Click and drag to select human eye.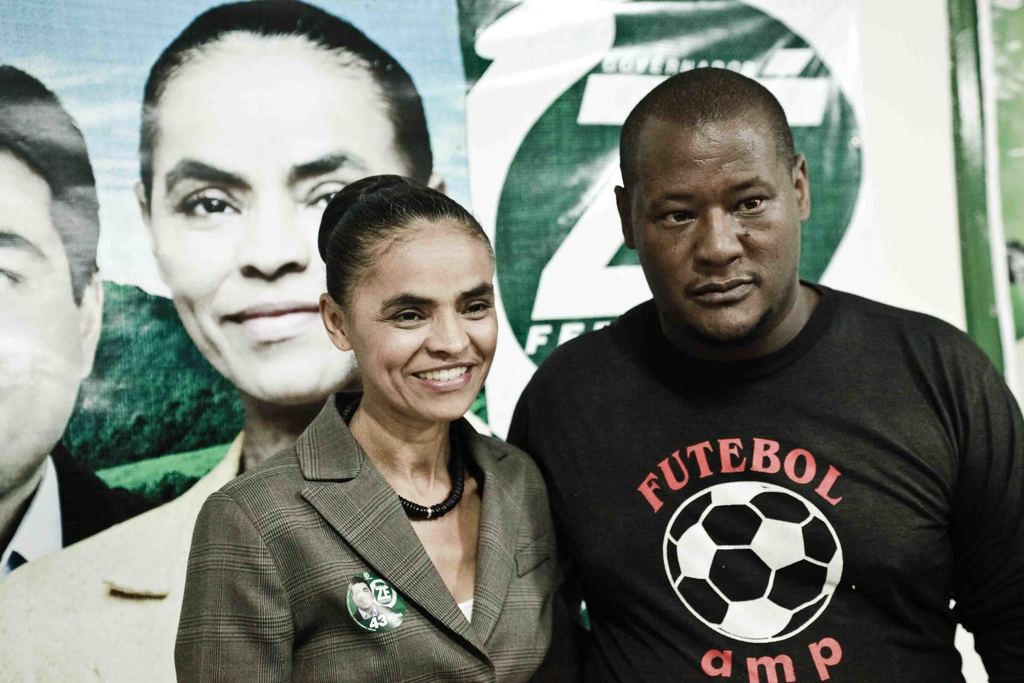
Selection: box=[170, 179, 239, 229].
